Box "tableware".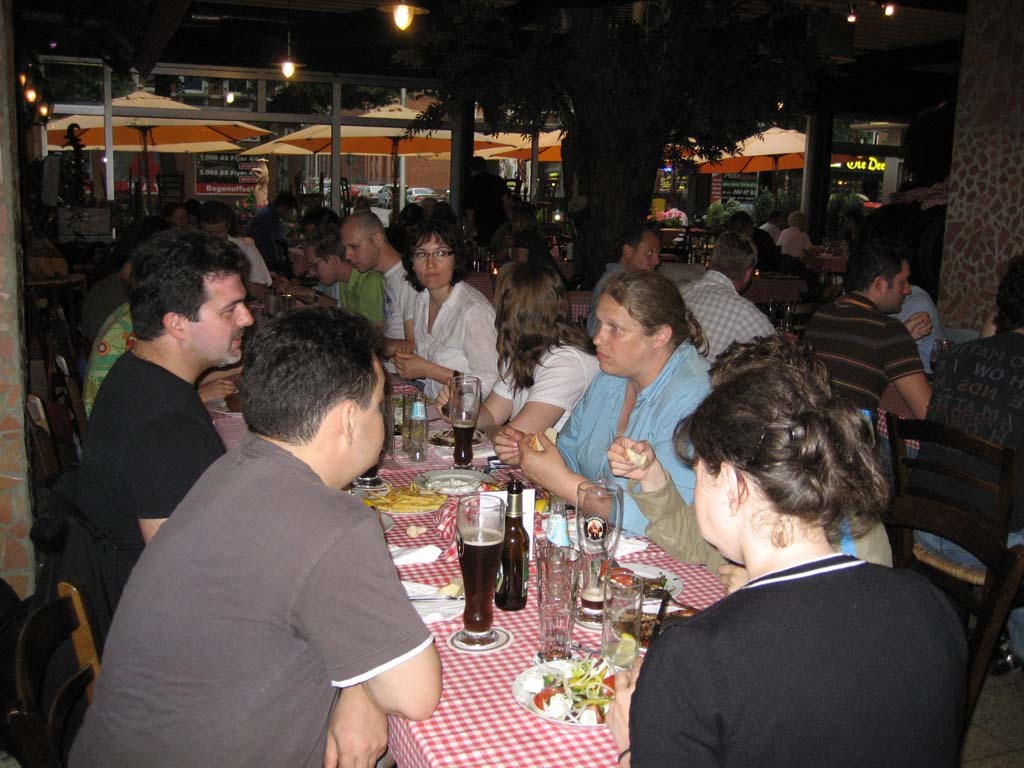
crop(284, 293, 297, 310).
